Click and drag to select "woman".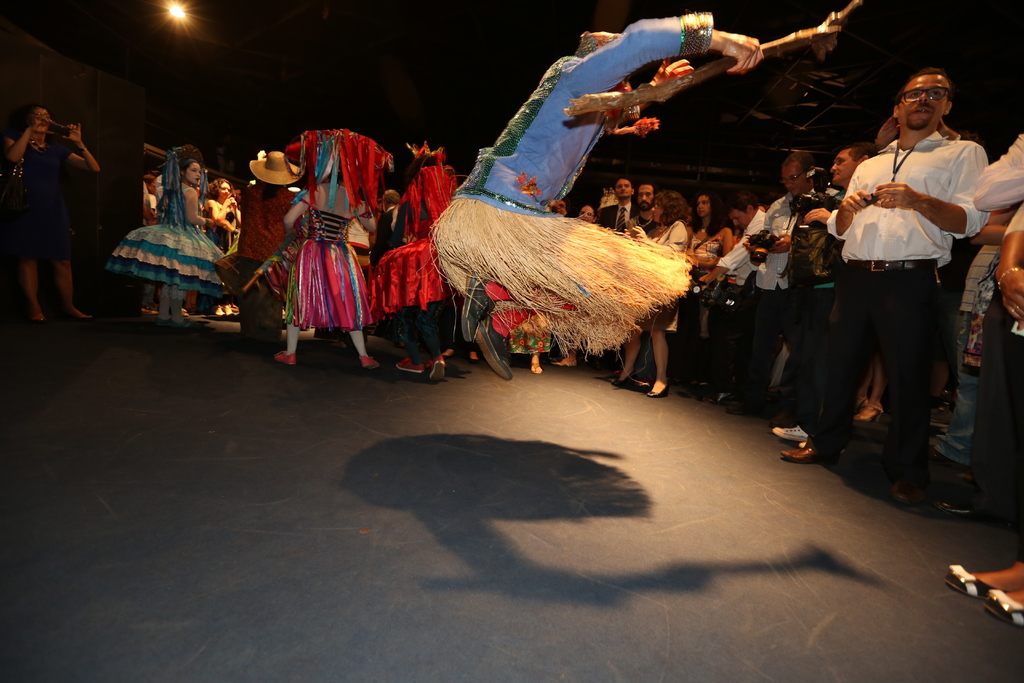
Selection: (left=614, top=186, right=700, bottom=390).
